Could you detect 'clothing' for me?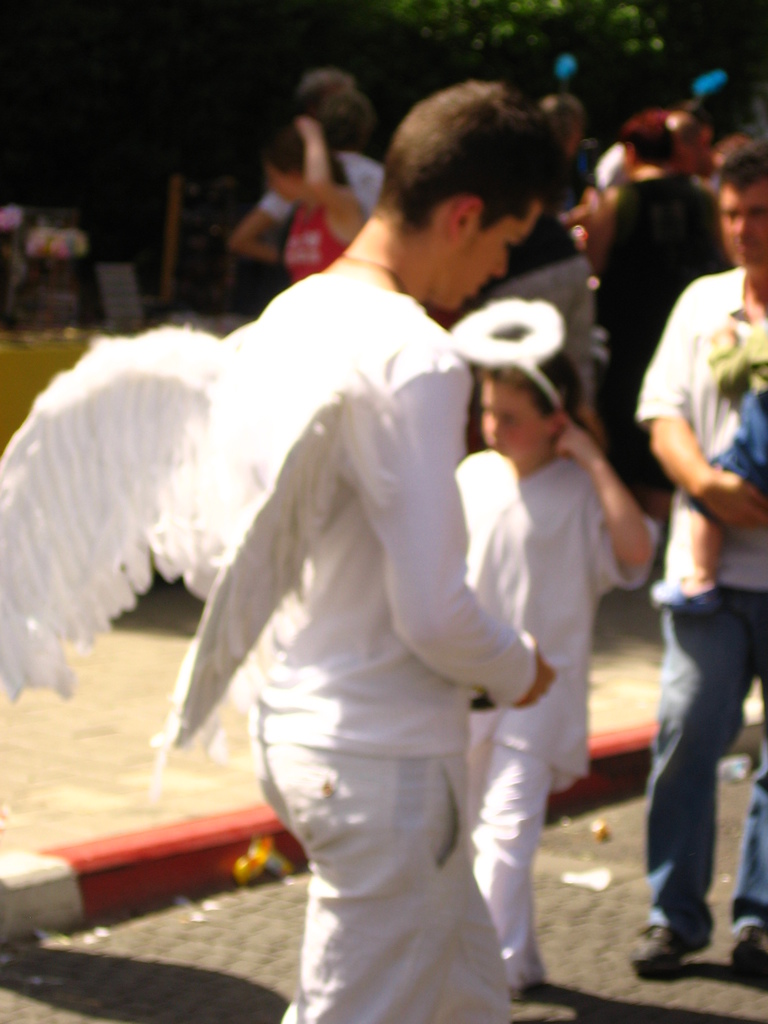
Detection result: 257, 147, 387, 216.
